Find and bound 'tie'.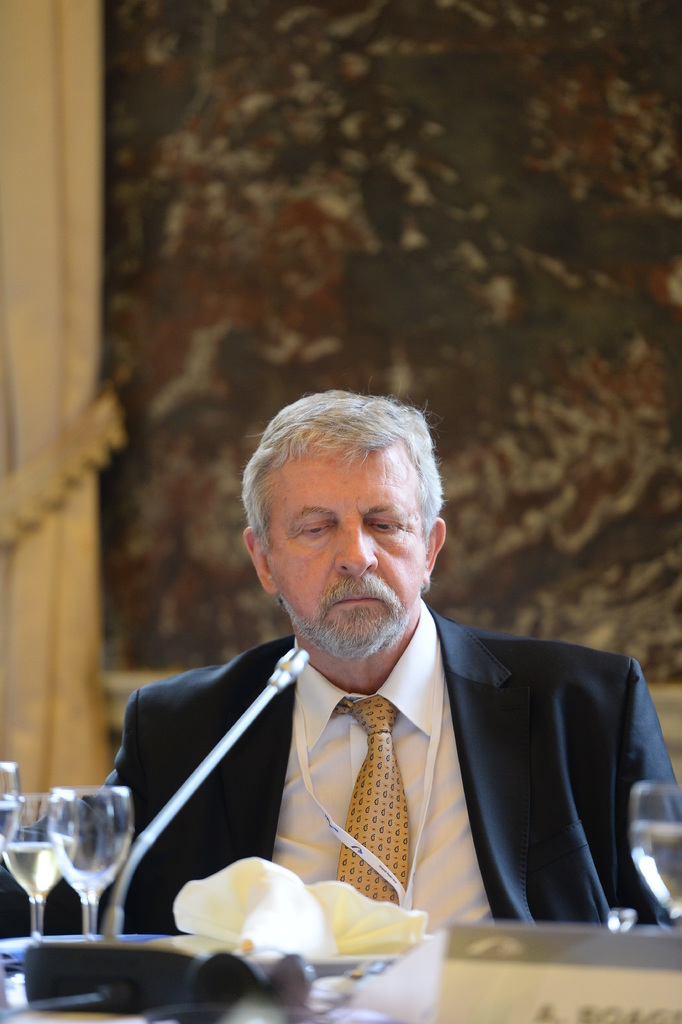
Bound: 328:695:412:910.
